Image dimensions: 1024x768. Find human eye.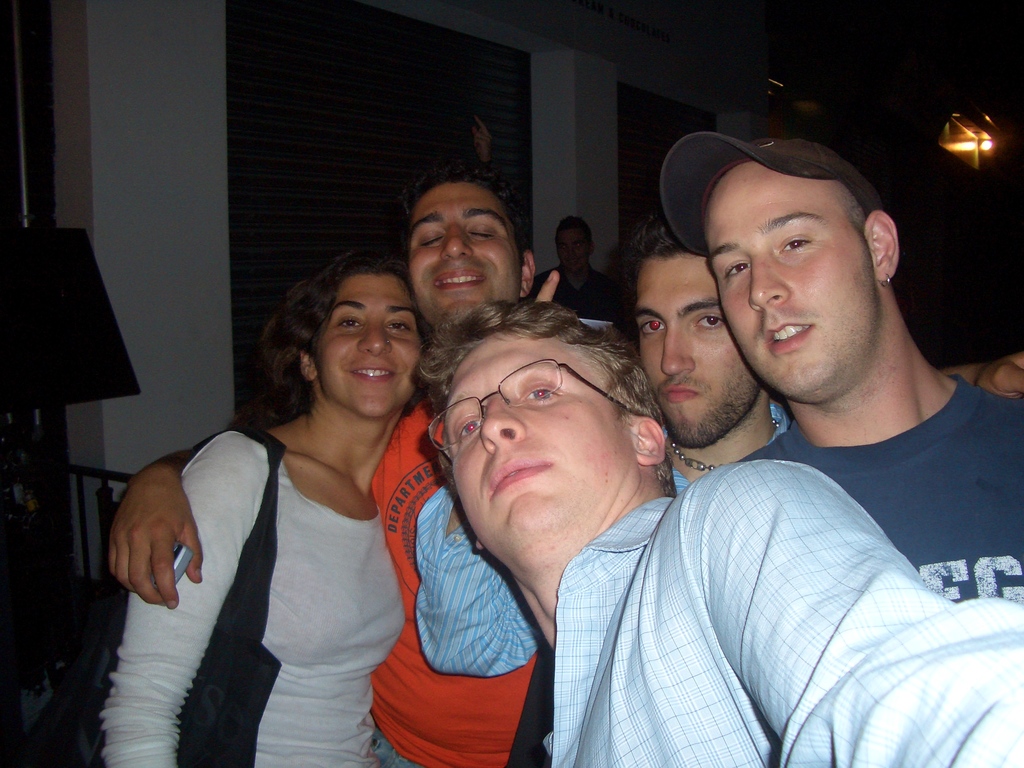
{"x1": 694, "y1": 311, "x2": 727, "y2": 331}.
